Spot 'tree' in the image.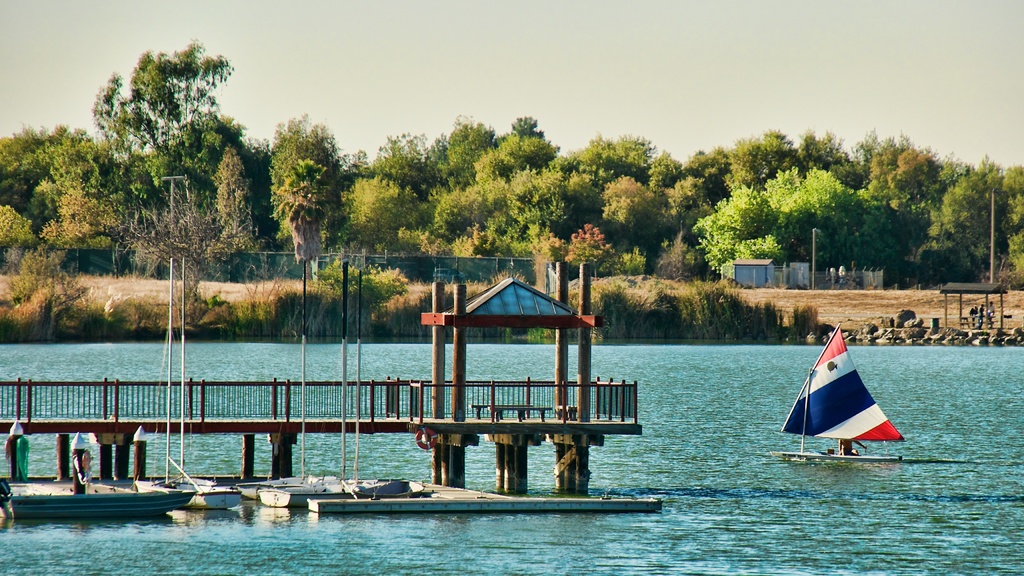
'tree' found at l=566, t=225, r=609, b=280.
